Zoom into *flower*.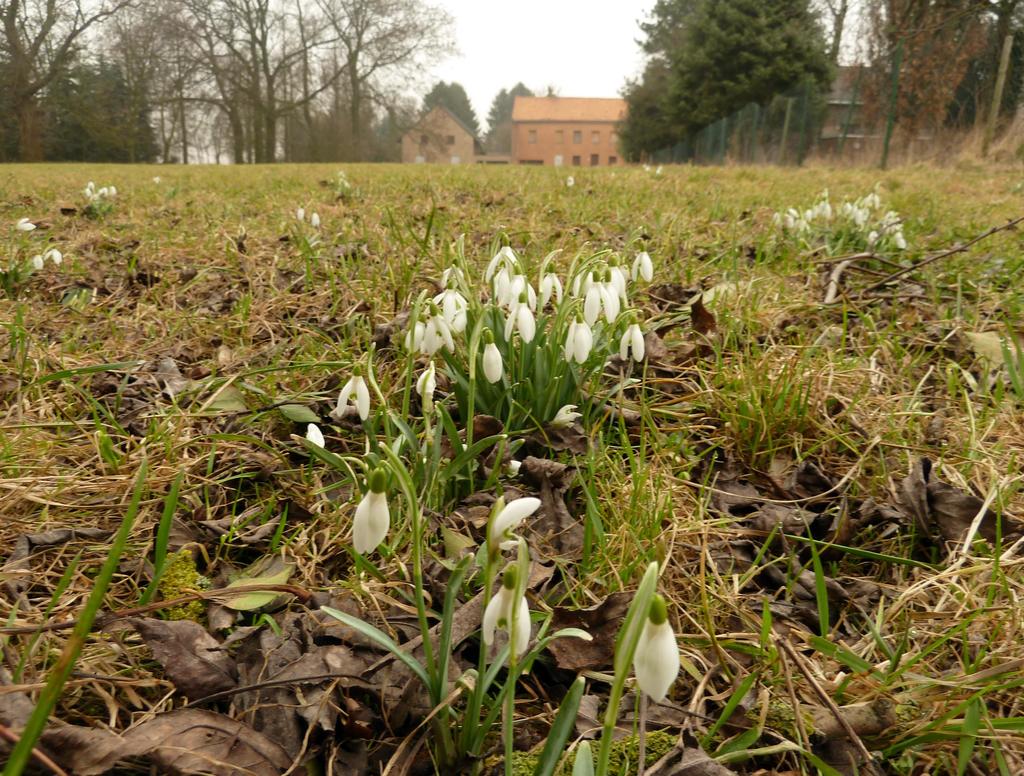
Zoom target: bbox=(13, 219, 37, 229).
